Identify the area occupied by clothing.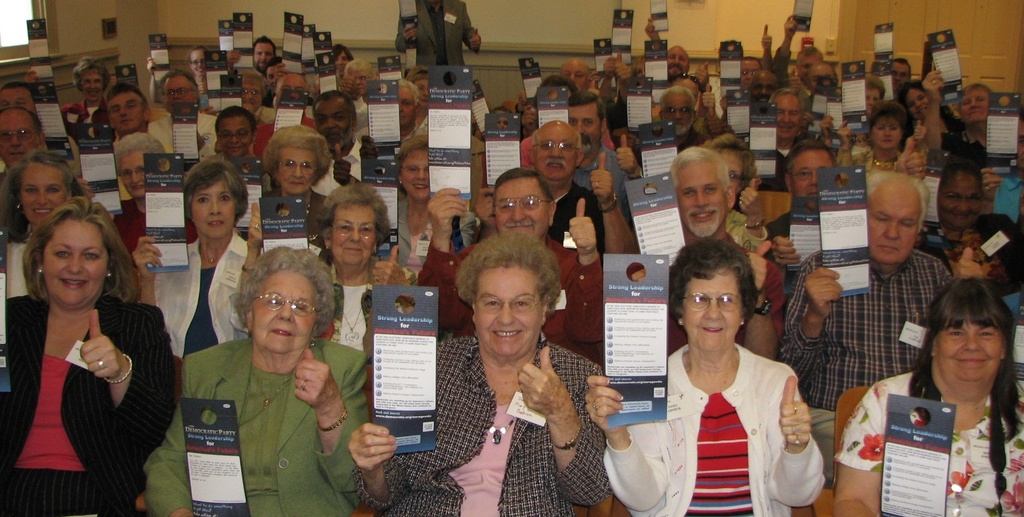
Area: 724/204/774/260.
